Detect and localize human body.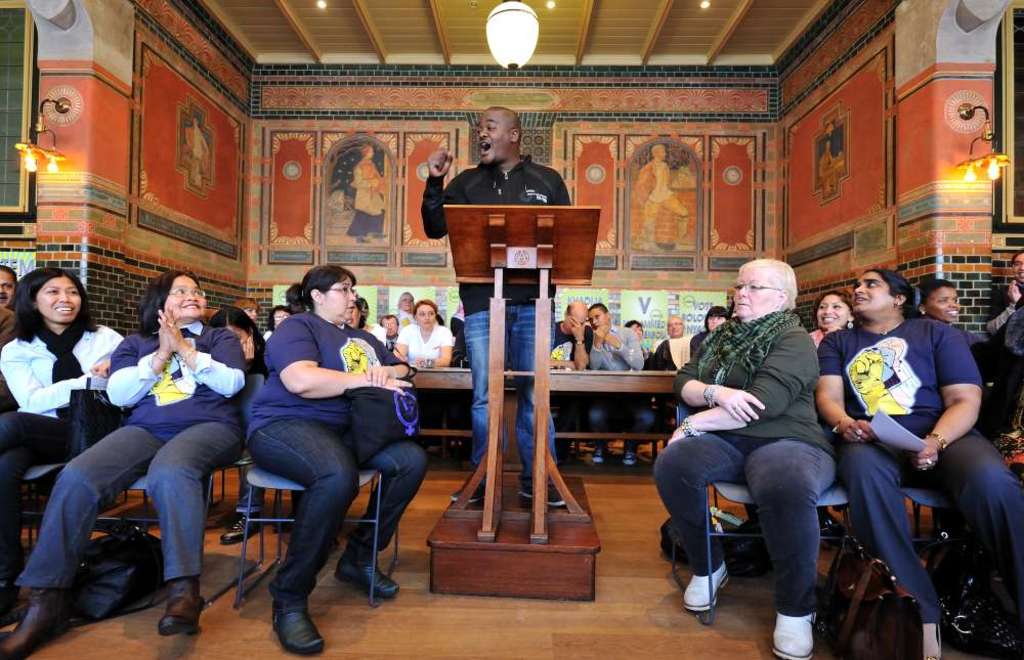
Localized at Rect(413, 100, 584, 529).
